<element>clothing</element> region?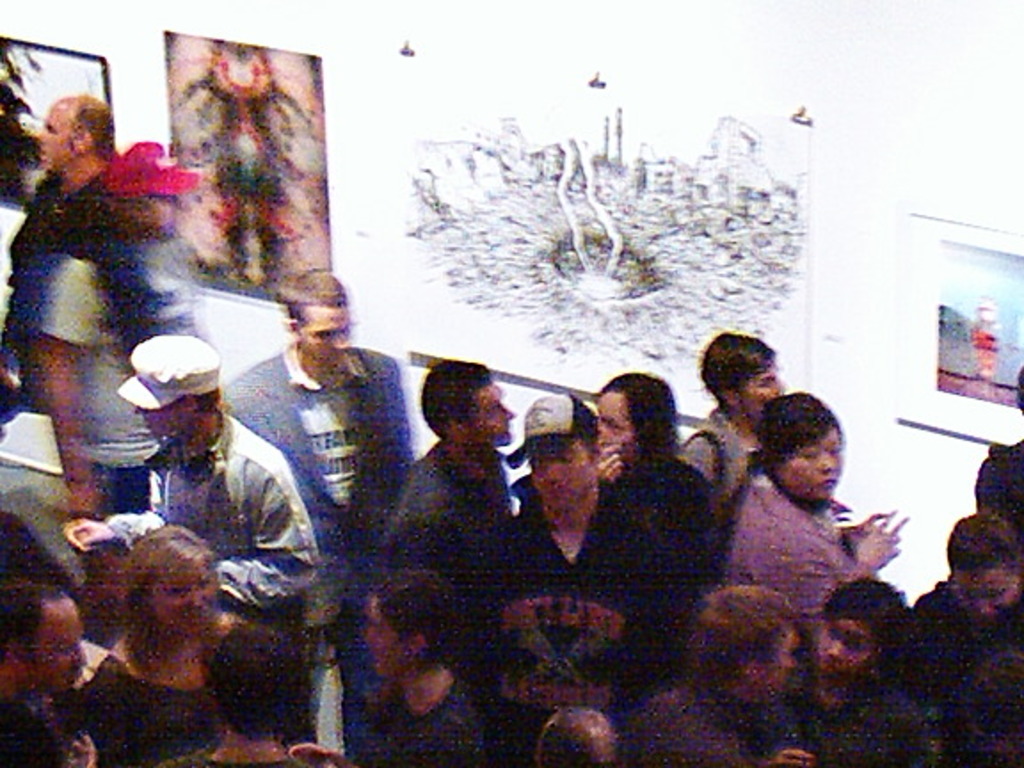
[x1=210, y1=332, x2=427, y2=766]
